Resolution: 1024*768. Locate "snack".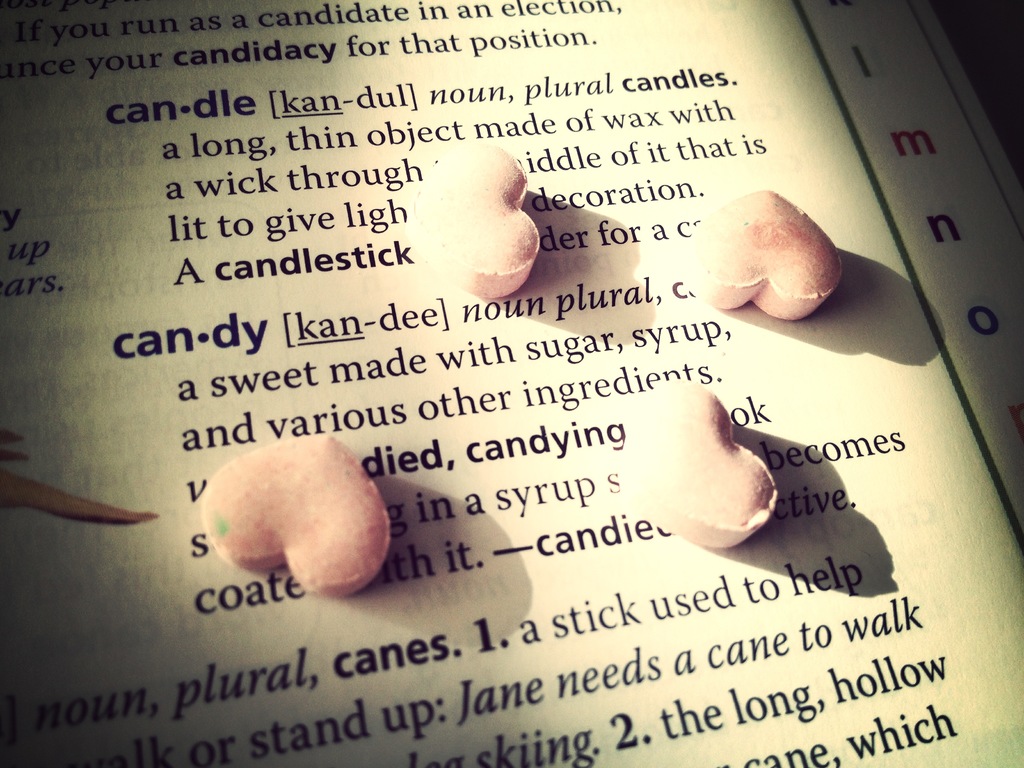
box=[394, 143, 541, 308].
